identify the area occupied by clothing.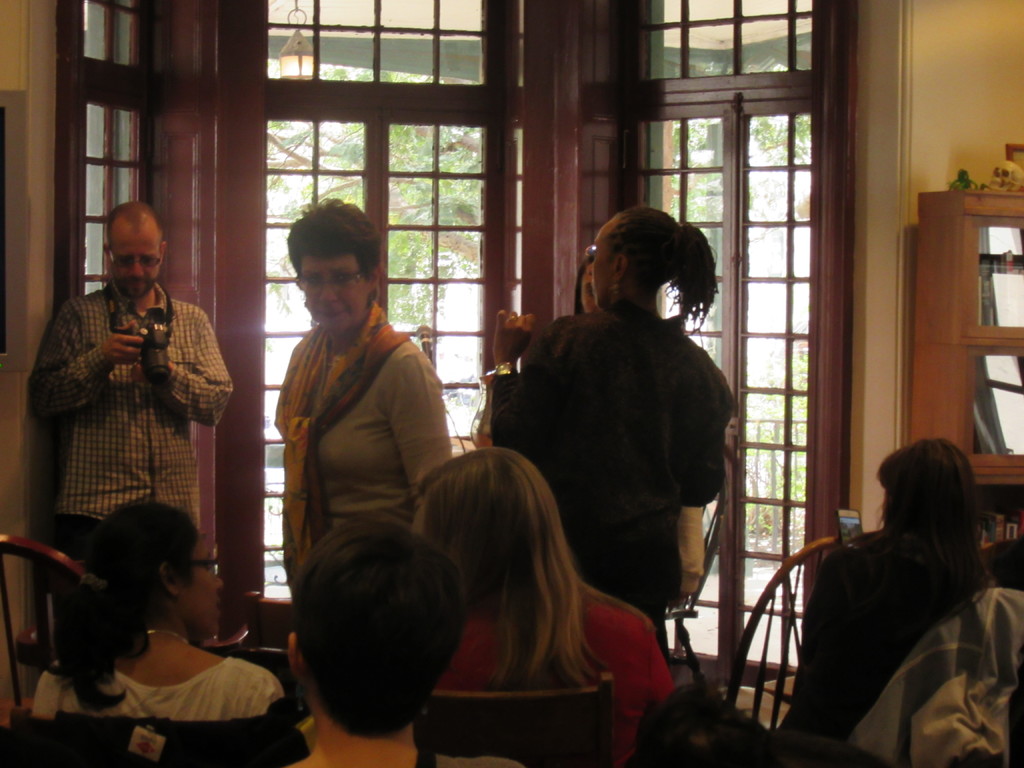
Area: rect(27, 646, 292, 723).
